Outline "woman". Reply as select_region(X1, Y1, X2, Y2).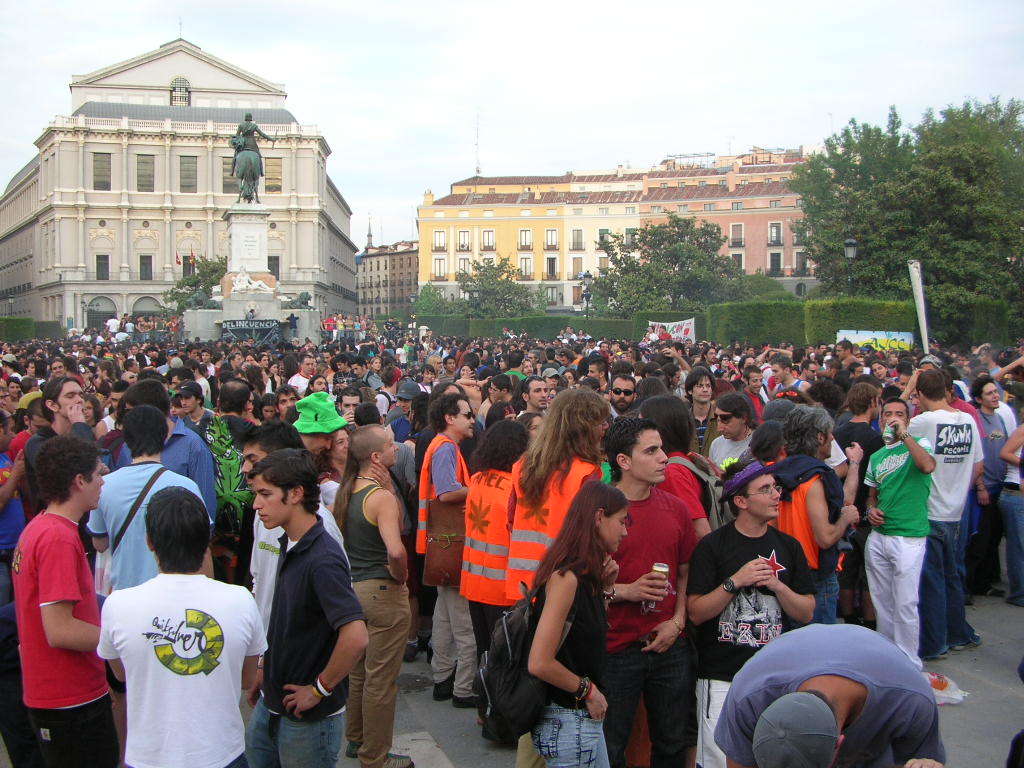
select_region(455, 363, 476, 384).
